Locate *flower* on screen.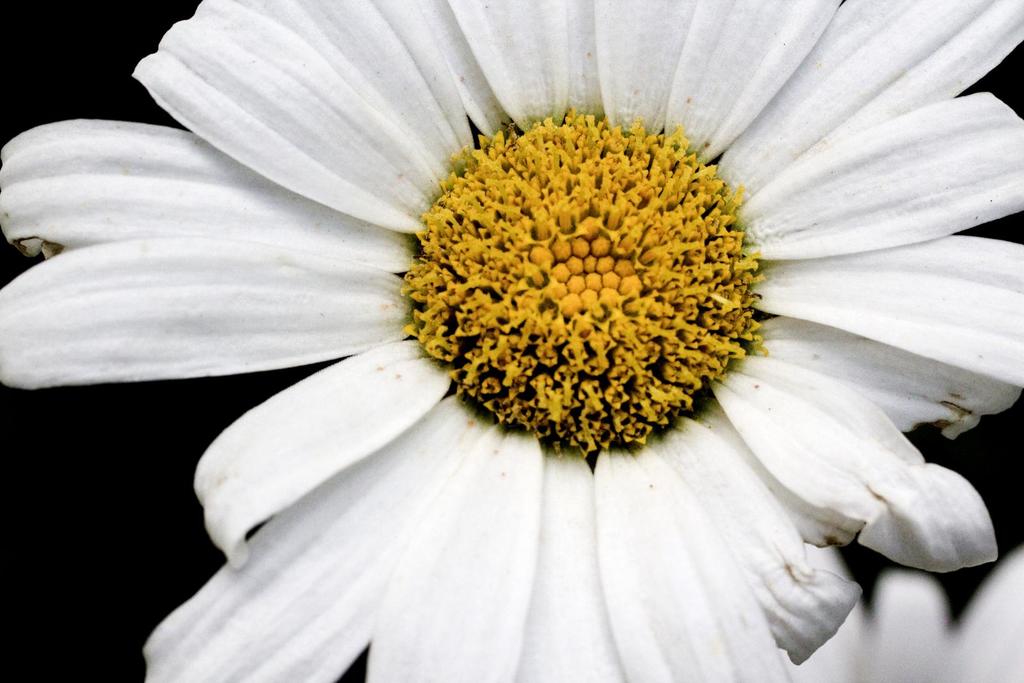
On screen at box(86, 31, 1017, 670).
